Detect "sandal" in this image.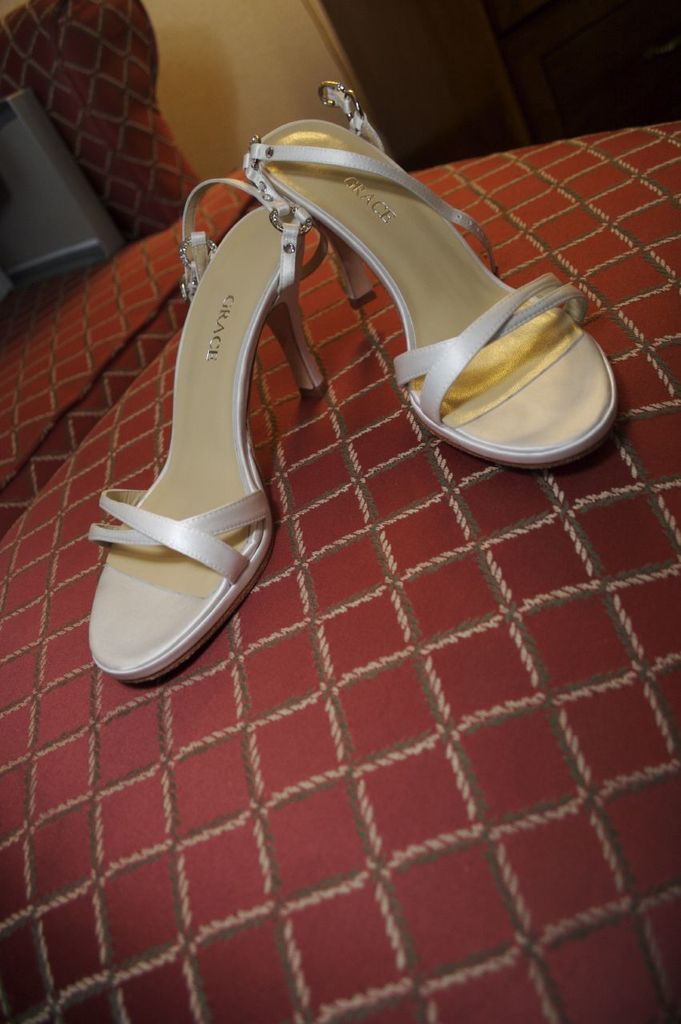
Detection: <region>88, 172, 326, 686</region>.
